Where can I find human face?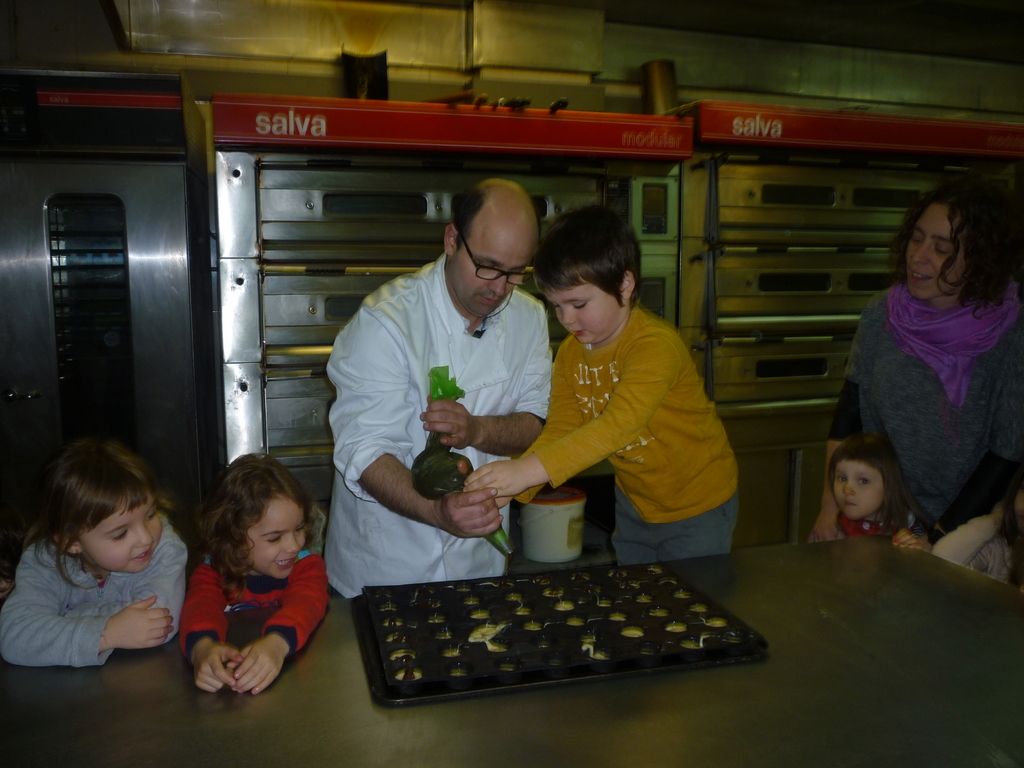
You can find it at select_region(82, 492, 157, 570).
